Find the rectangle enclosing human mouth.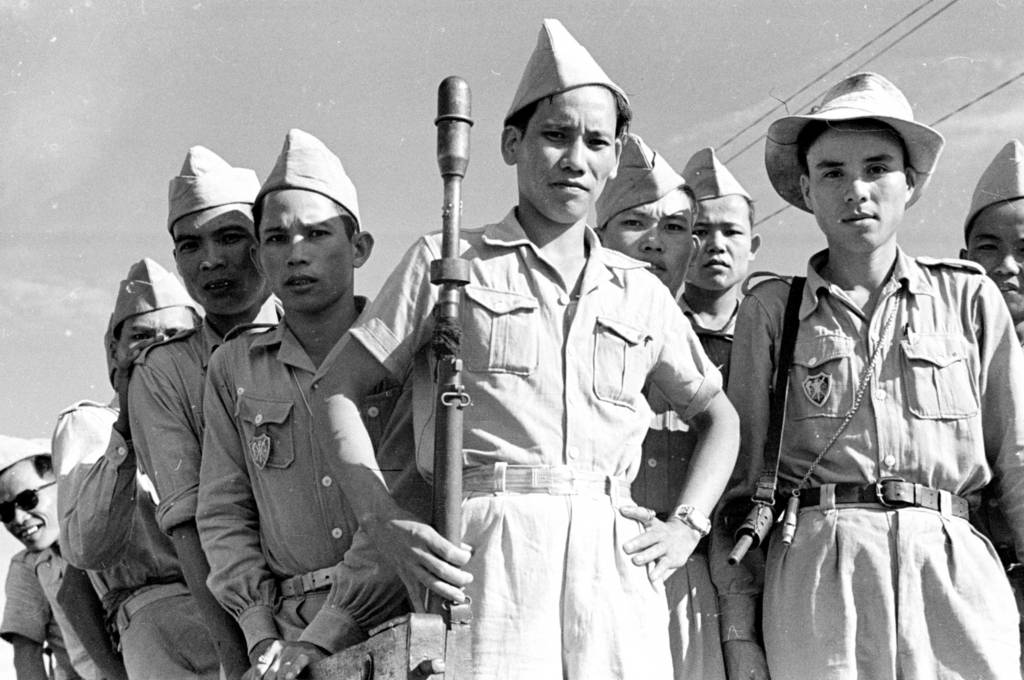
l=549, t=179, r=590, b=197.
